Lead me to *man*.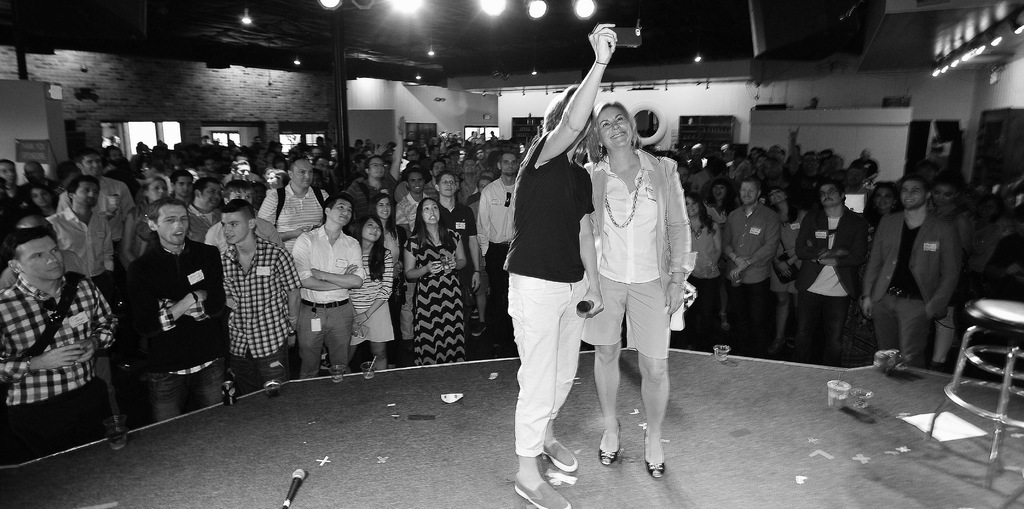
Lead to crop(121, 195, 229, 421).
